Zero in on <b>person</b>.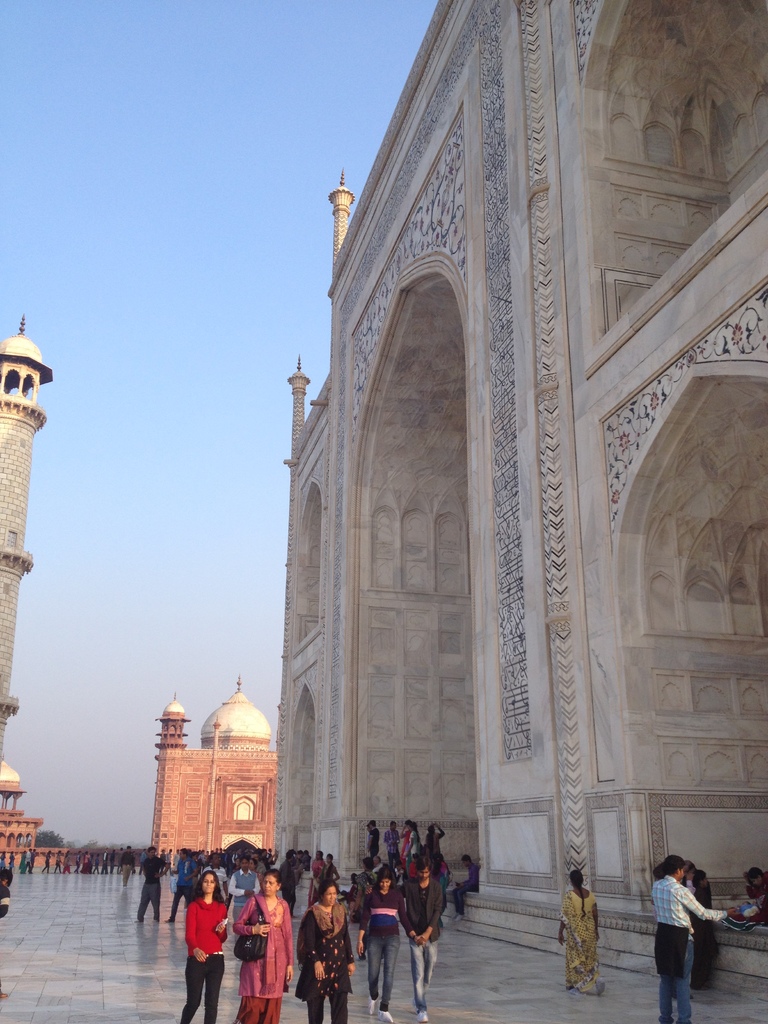
Zeroed in: [367,820,381,856].
